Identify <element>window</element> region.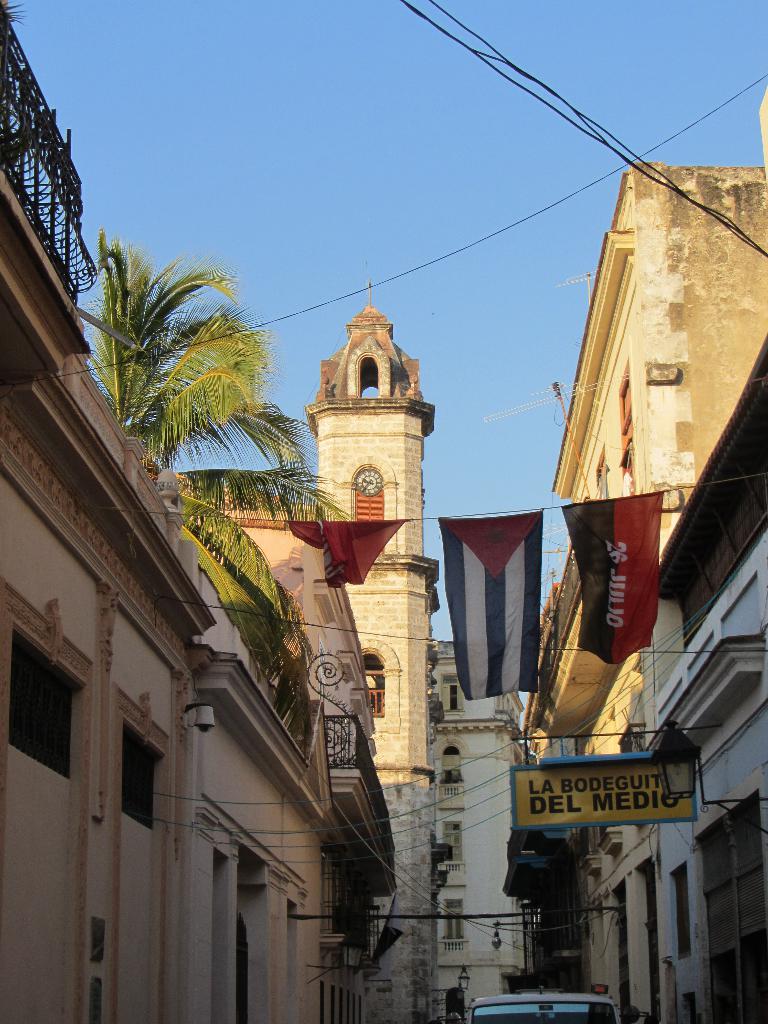
Region: {"left": 114, "top": 721, "right": 163, "bottom": 826}.
